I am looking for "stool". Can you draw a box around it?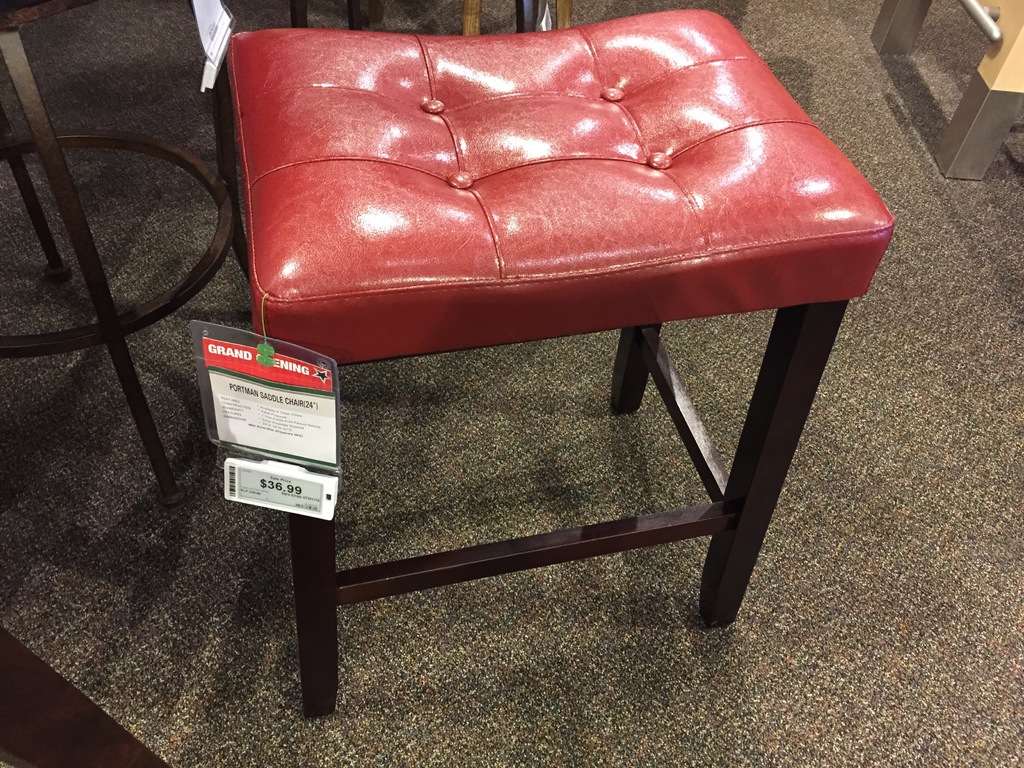
Sure, the bounding box is detection(225, 6, 895, 717).
